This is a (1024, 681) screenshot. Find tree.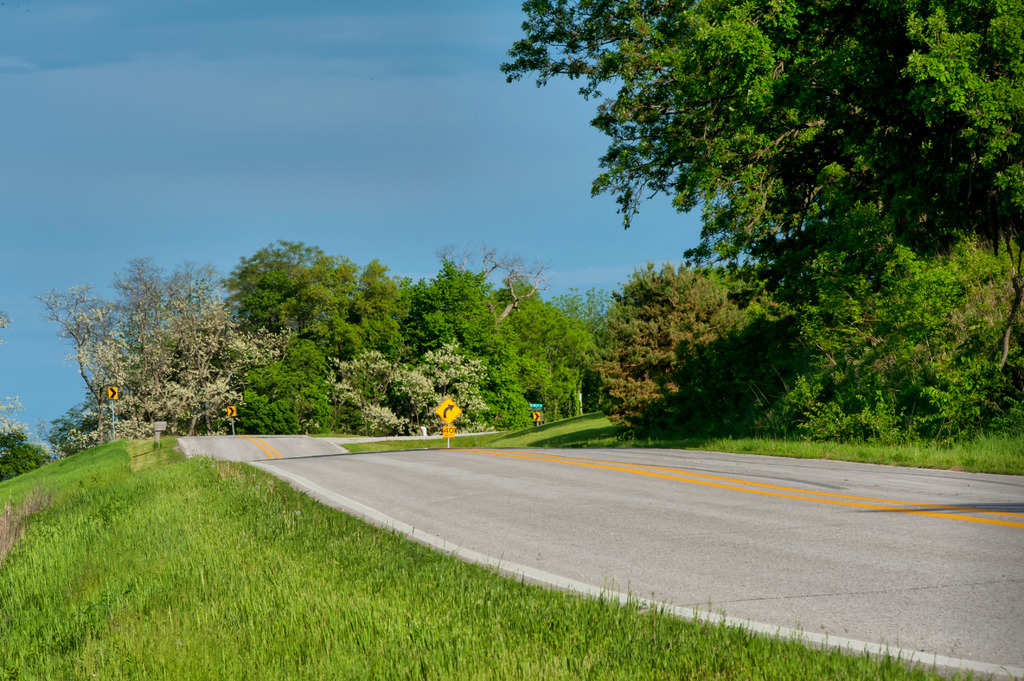
Bounding box: 26 277 125 440.
